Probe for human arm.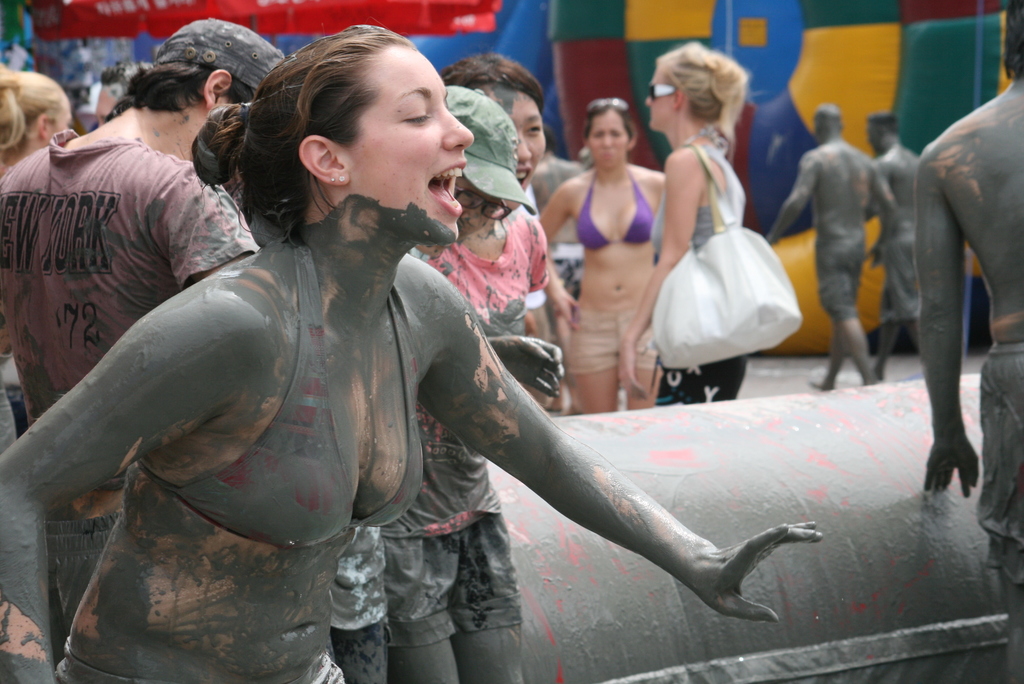
Probe result: left=0, top=289, right=241, bottom=683.
